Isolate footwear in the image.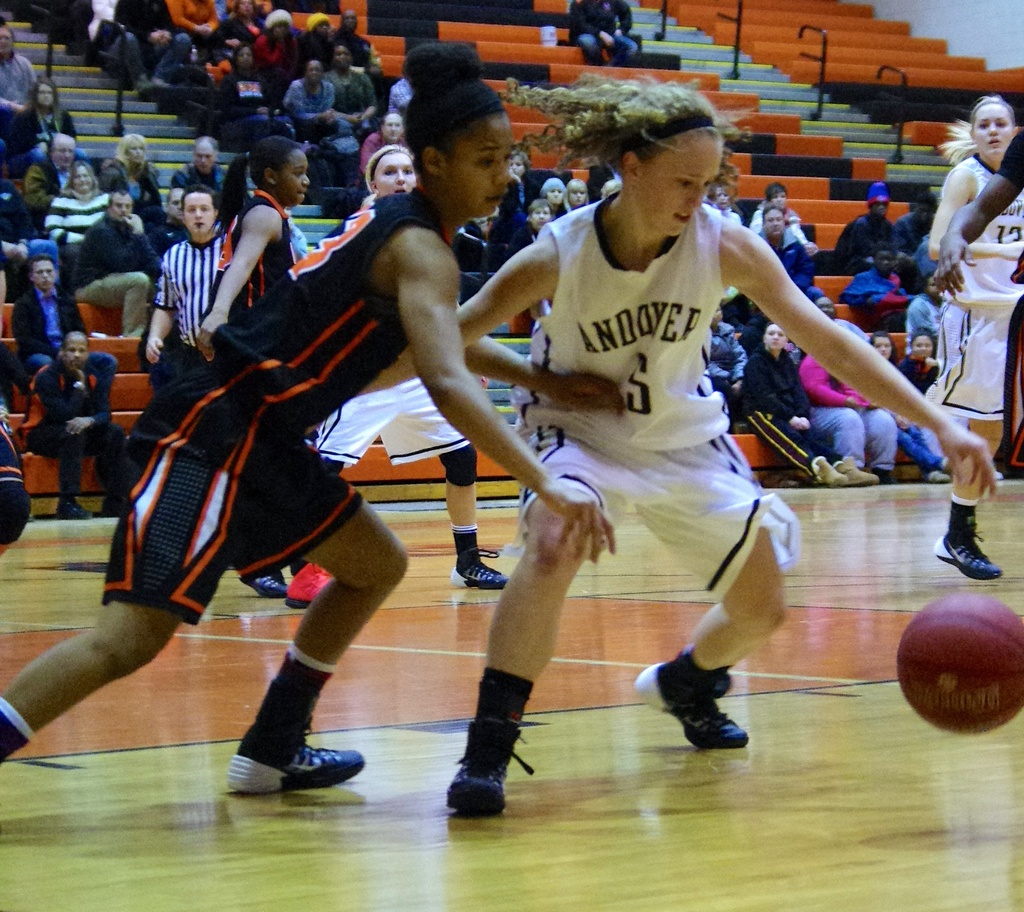
Isolated region: <bbox>449, 548, 508, 593</bbox>.
